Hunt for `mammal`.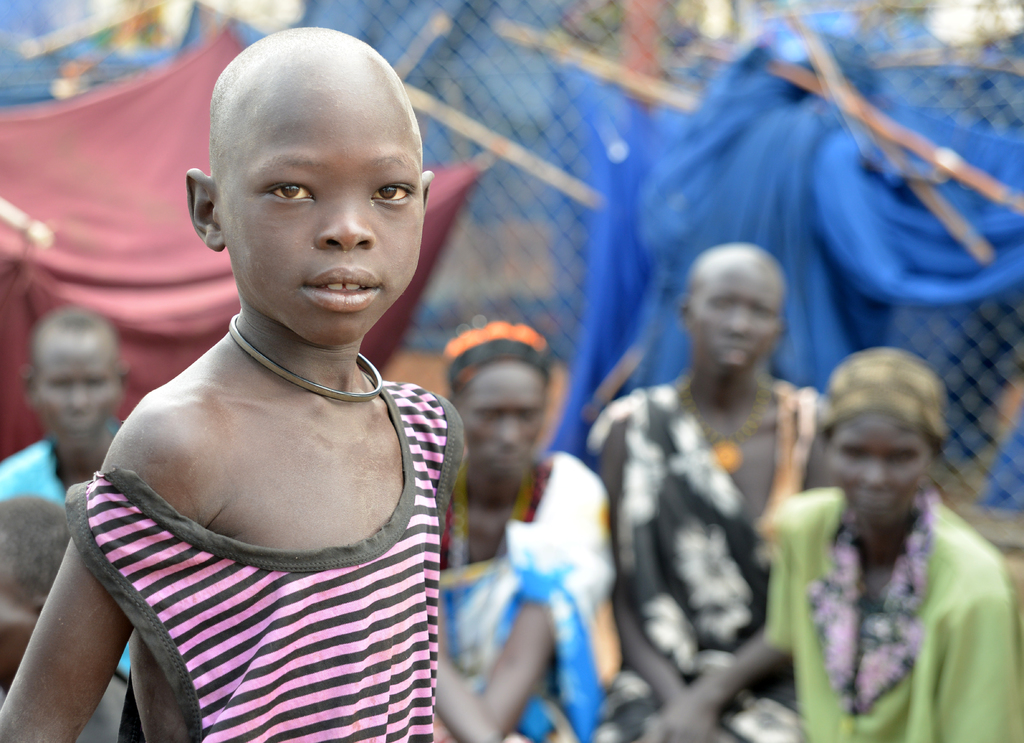
Hunted down at [0,299,144,680].
